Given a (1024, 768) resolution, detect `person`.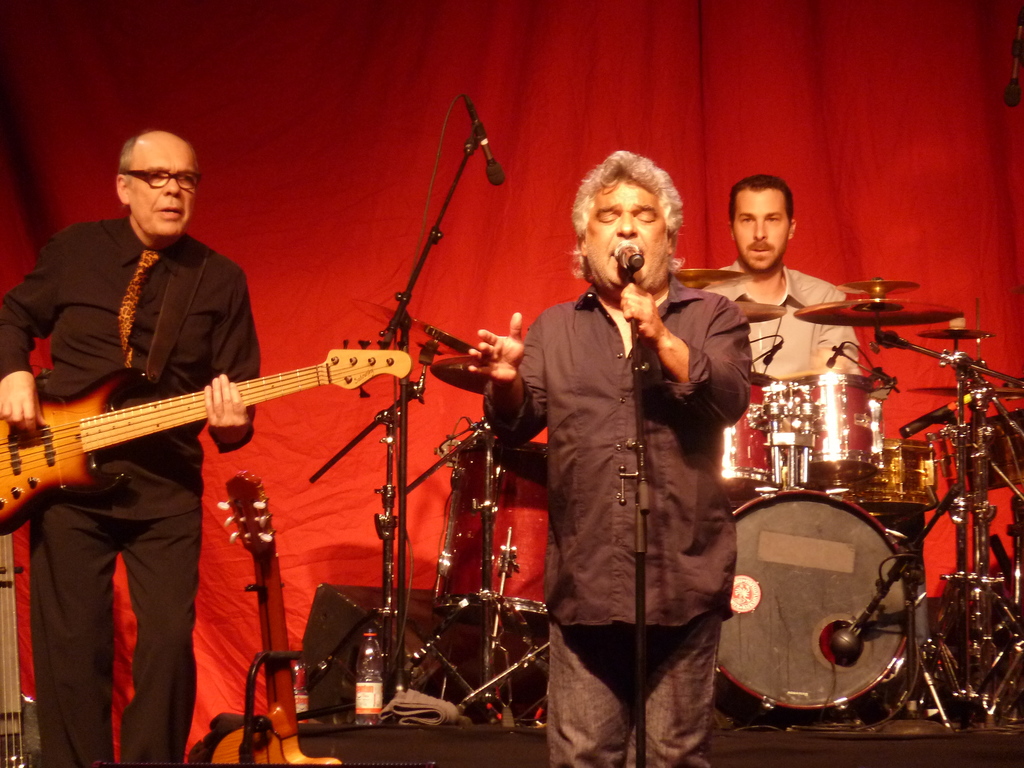
[x1=0, y1=129, x2=257, y2=767].
